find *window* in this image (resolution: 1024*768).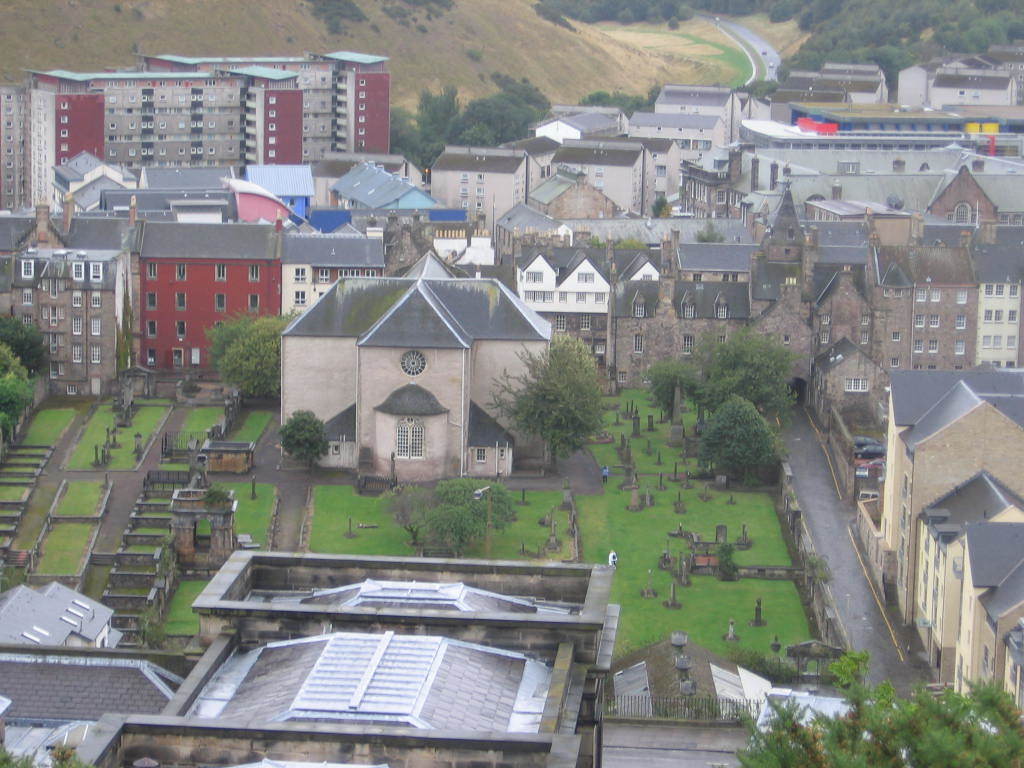
Rect(292, 266, 307, 280).
